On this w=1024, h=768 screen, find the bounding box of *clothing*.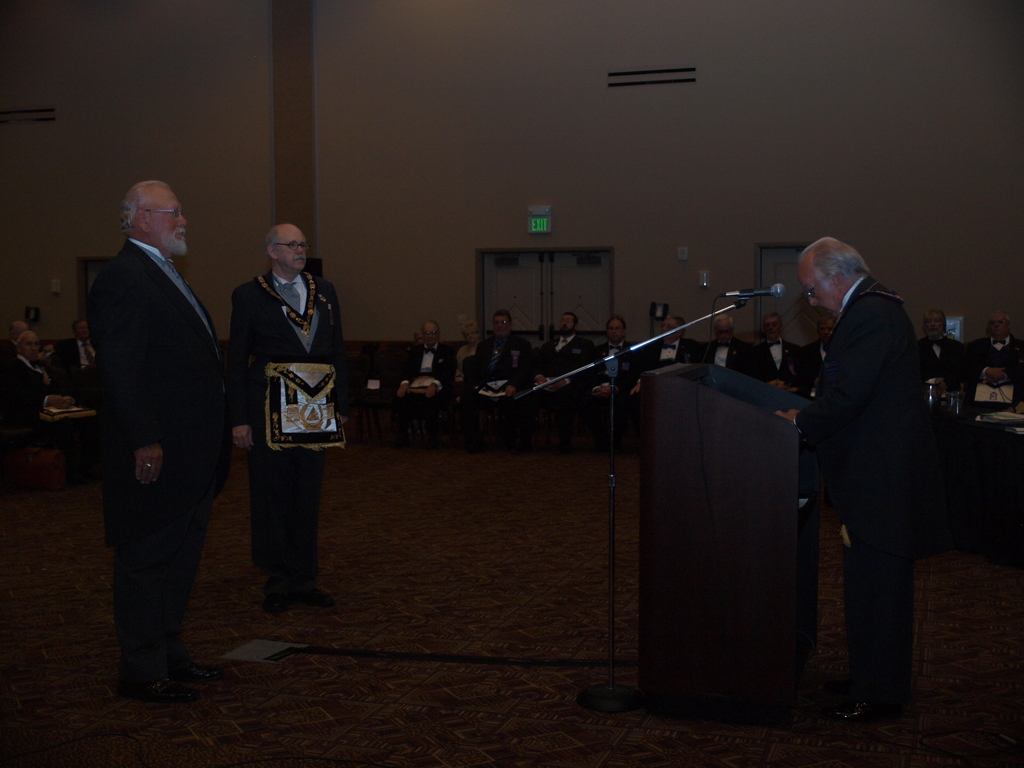
Bounding box: box=[646, 339, 690, 381].
